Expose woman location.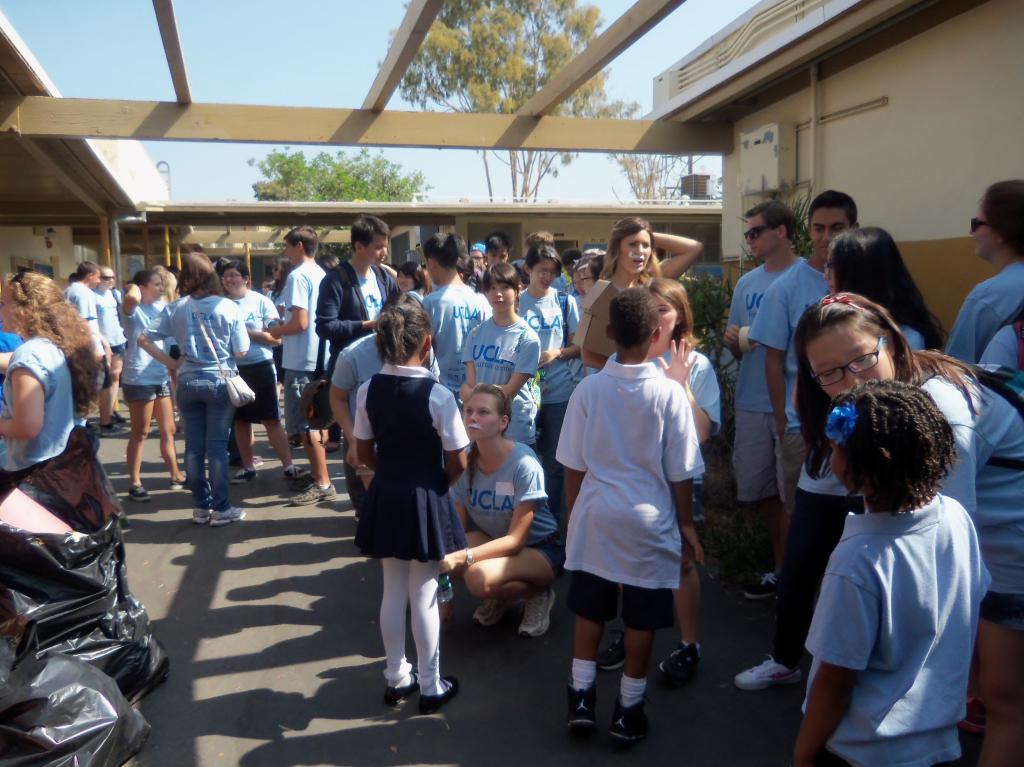
Exposed at (x1=217, y1=262, x2=315, y2=480).
